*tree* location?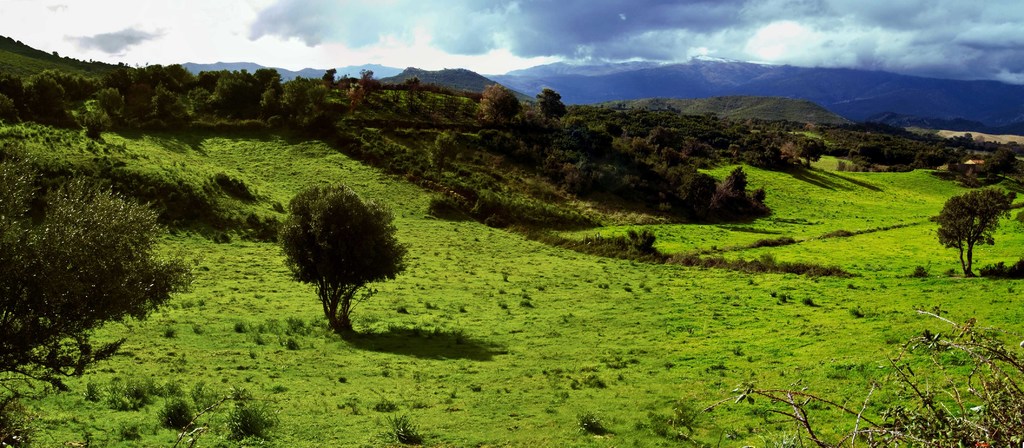
[359, 71, 373, 88]
